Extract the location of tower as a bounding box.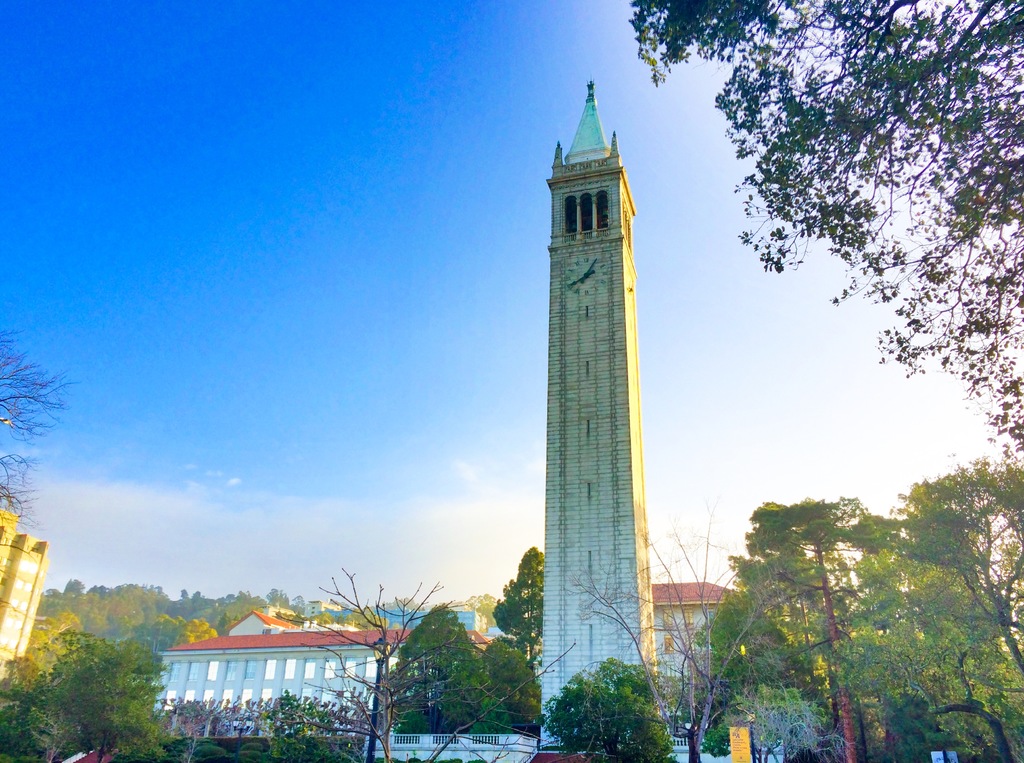
{"x1": 513, "y1": 54, "x2": 676, "y2": 677}.
